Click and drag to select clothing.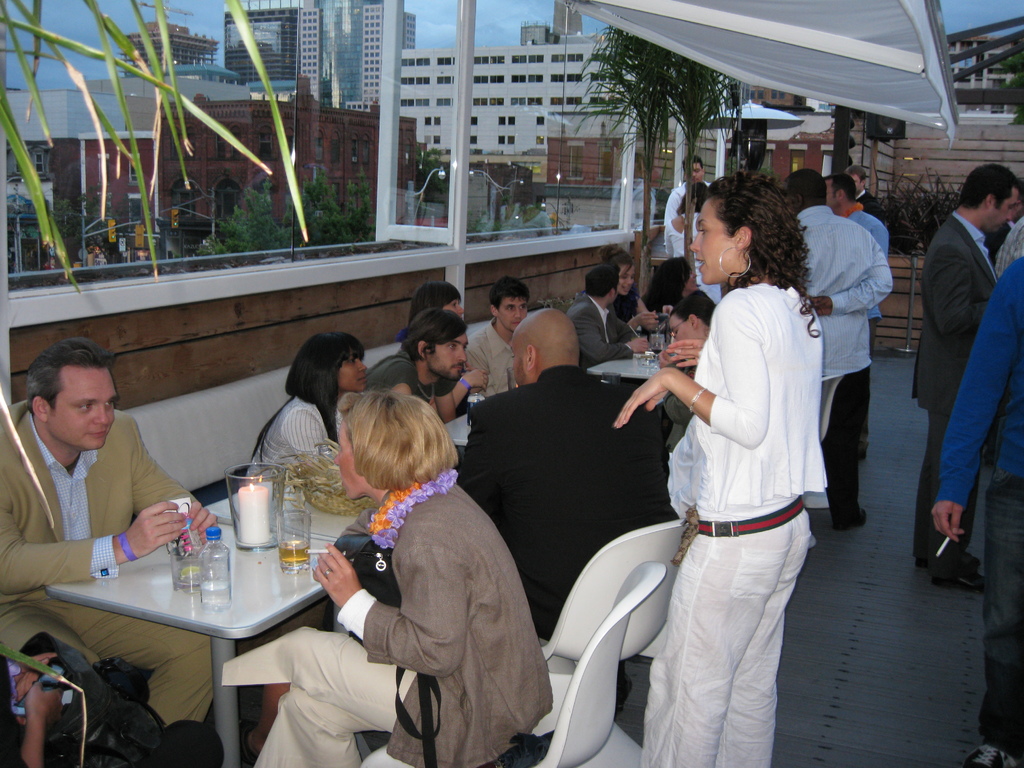
Selection: 841 203 900 372.
